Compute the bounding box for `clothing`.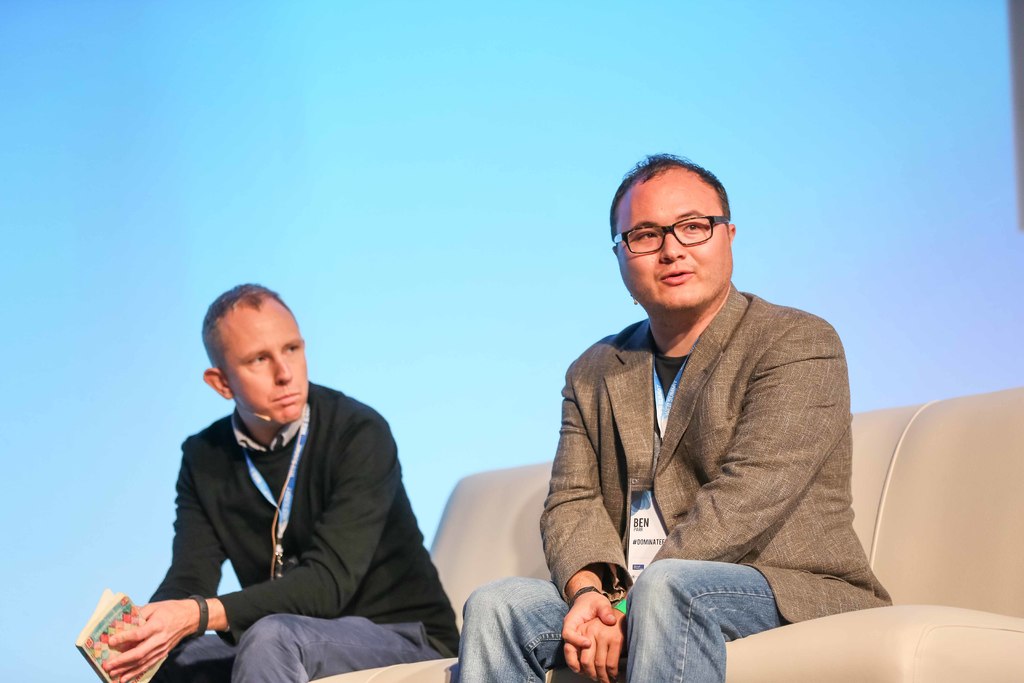
Rect(458, 281, 893, 682).
